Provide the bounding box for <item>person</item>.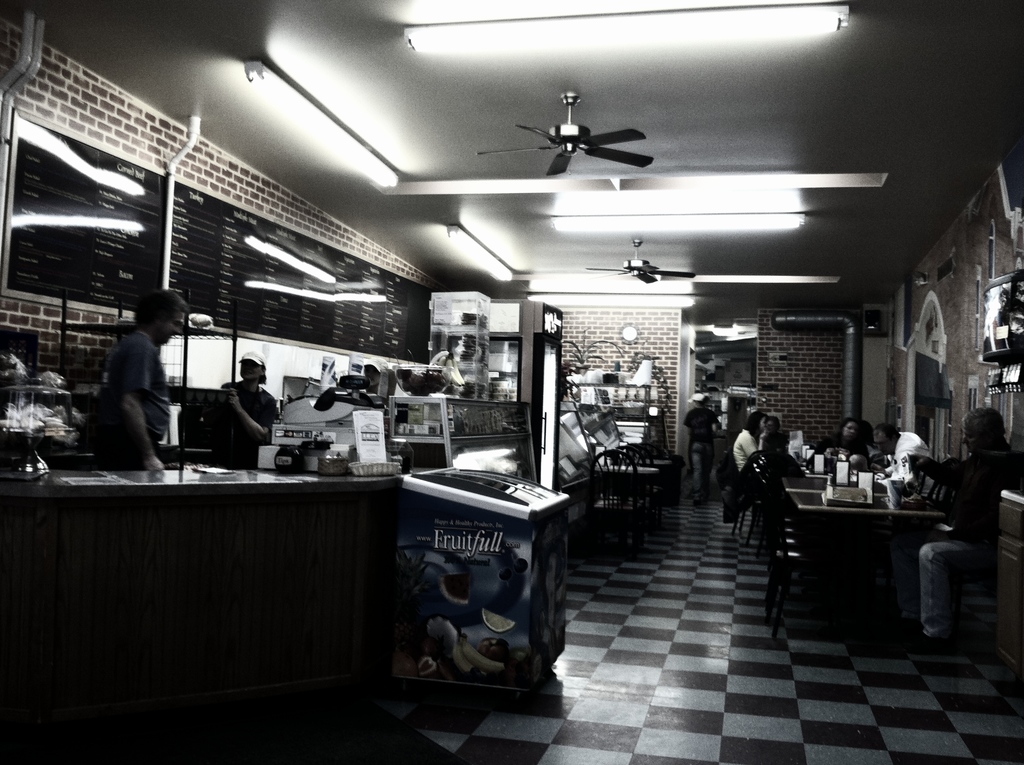
(left=83, top=282, right=191, bottom=472).
